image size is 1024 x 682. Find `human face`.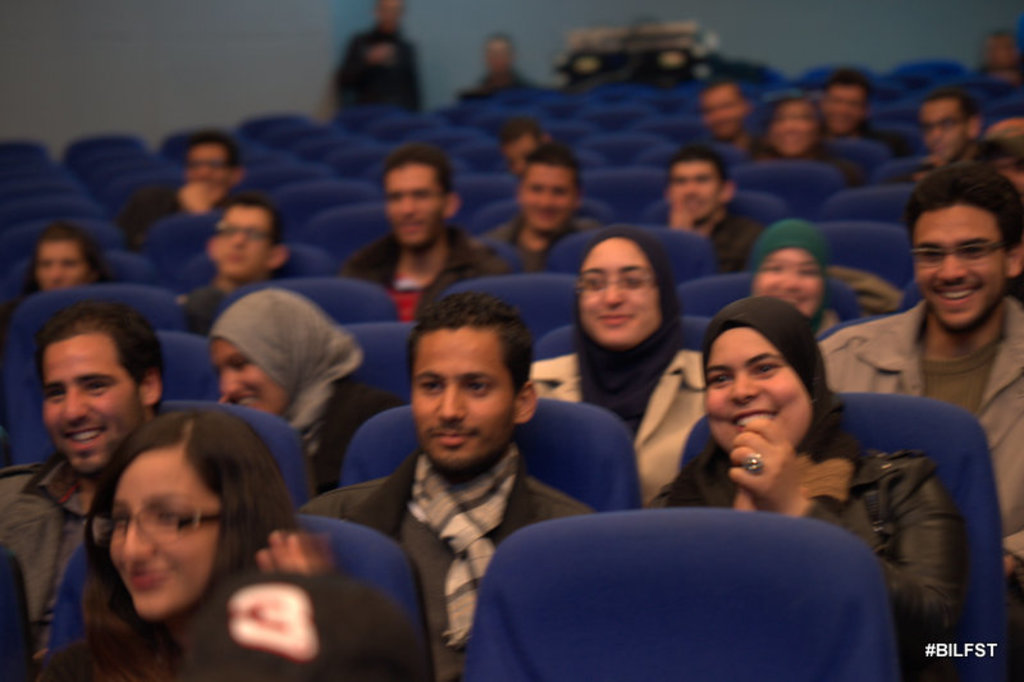
detection(916, 207, 1007, 330).
